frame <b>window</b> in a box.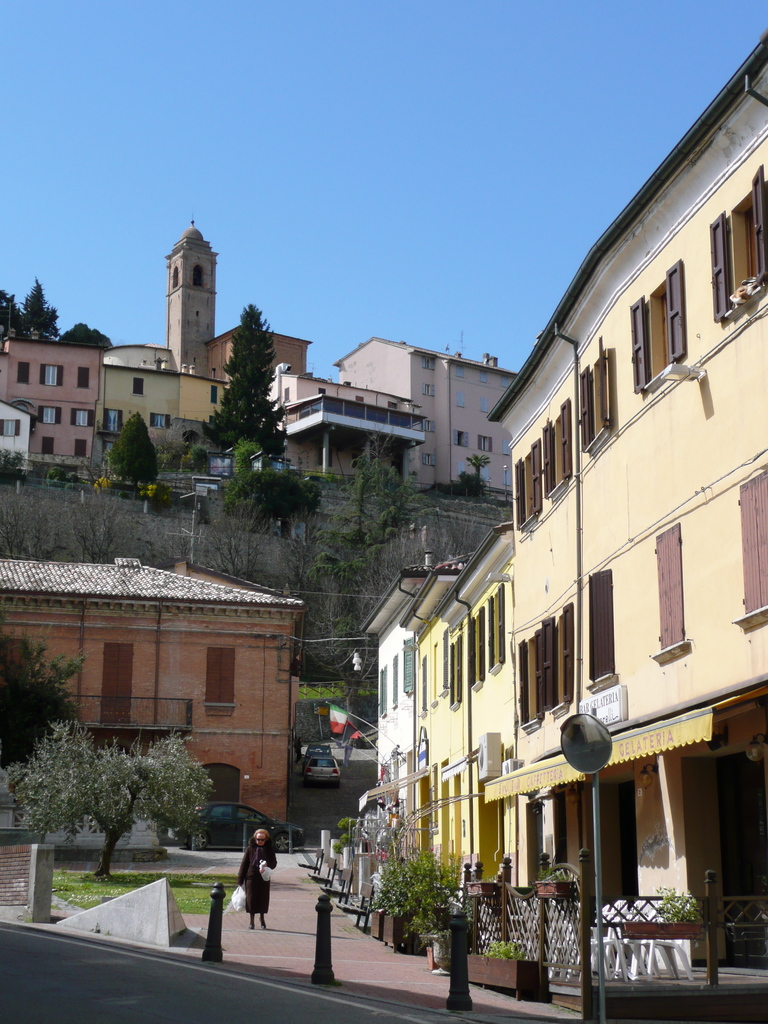
<region>578, 349, 609, 454</region>.
